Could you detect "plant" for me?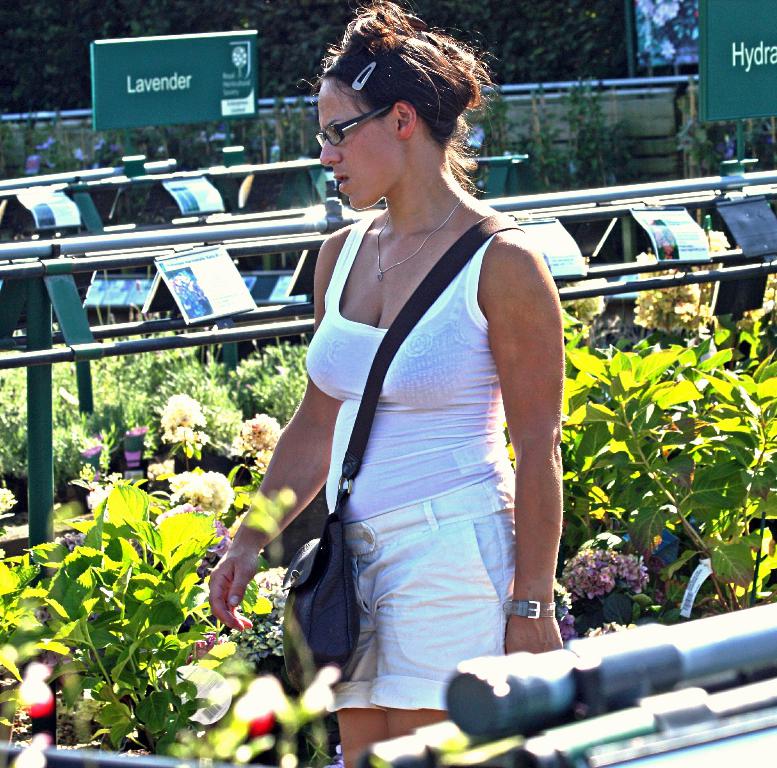
Detection result: 228:336:307:426.
